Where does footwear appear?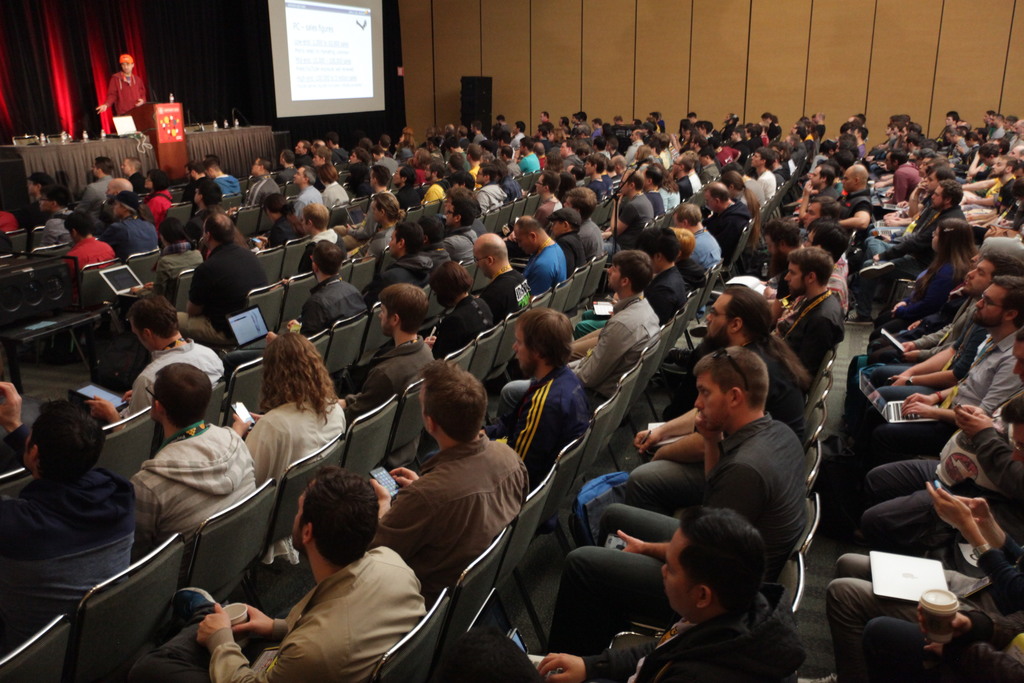
Appears at bbox(168, 585, 217, 625).
